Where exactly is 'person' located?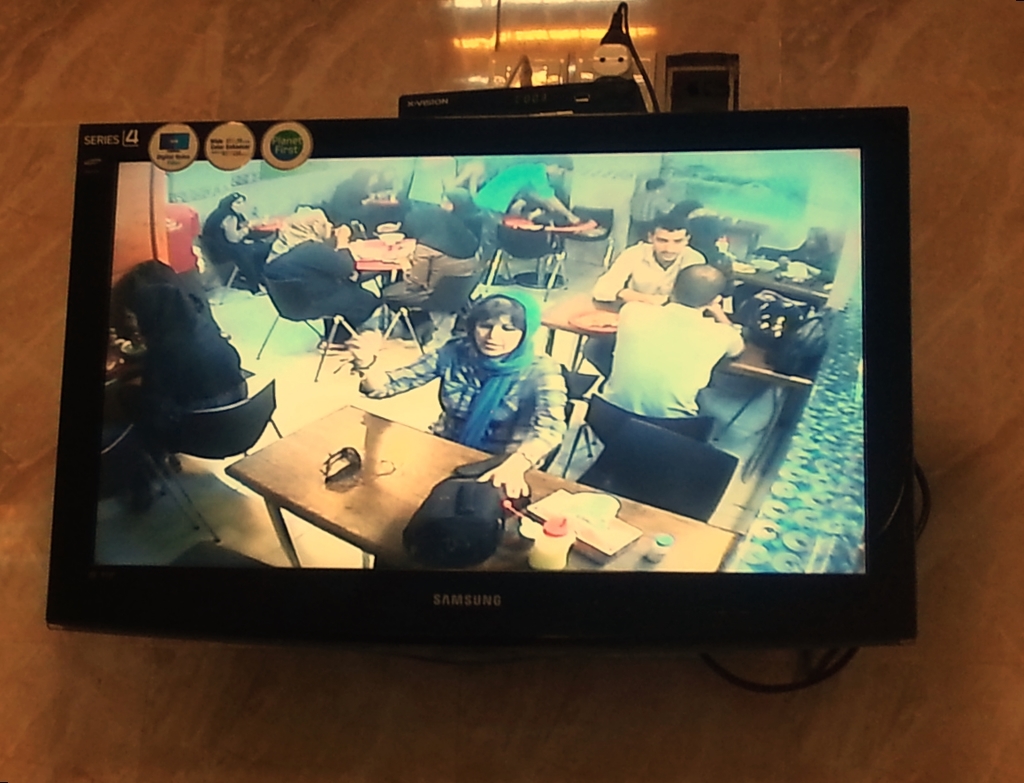
Its bounding box is (x1=476, y1=150, x2=571, y2=277).
